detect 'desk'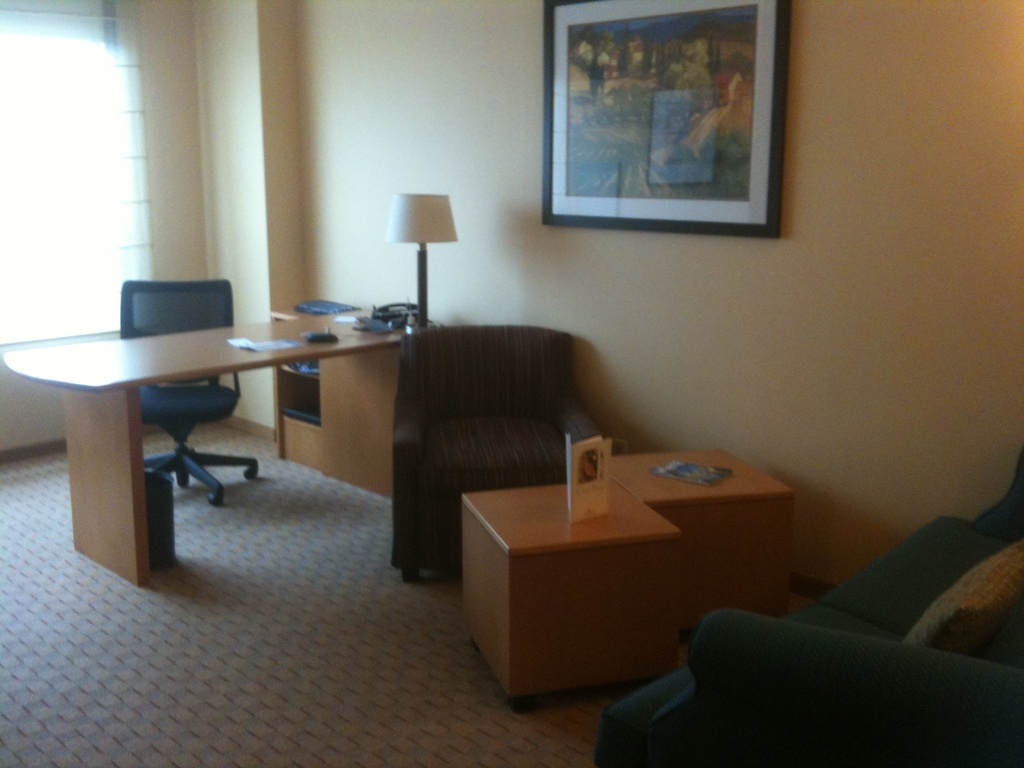
6/284/365/581
